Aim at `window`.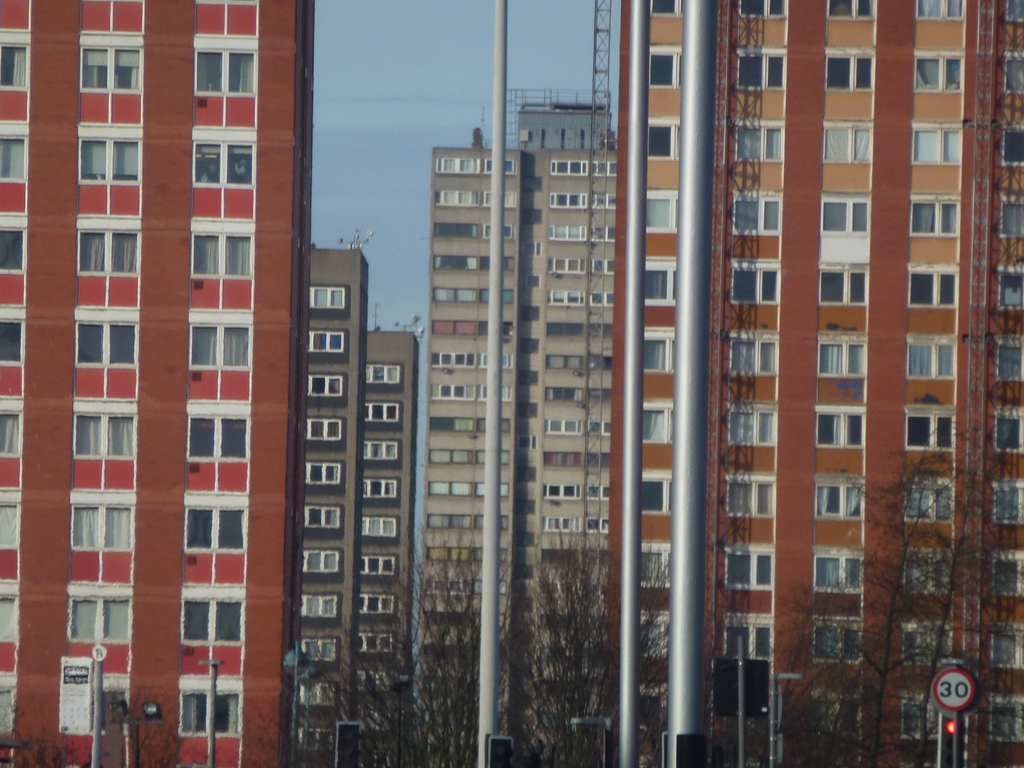
Aimed at [left=546, top=222, right=584, bottom=238].
